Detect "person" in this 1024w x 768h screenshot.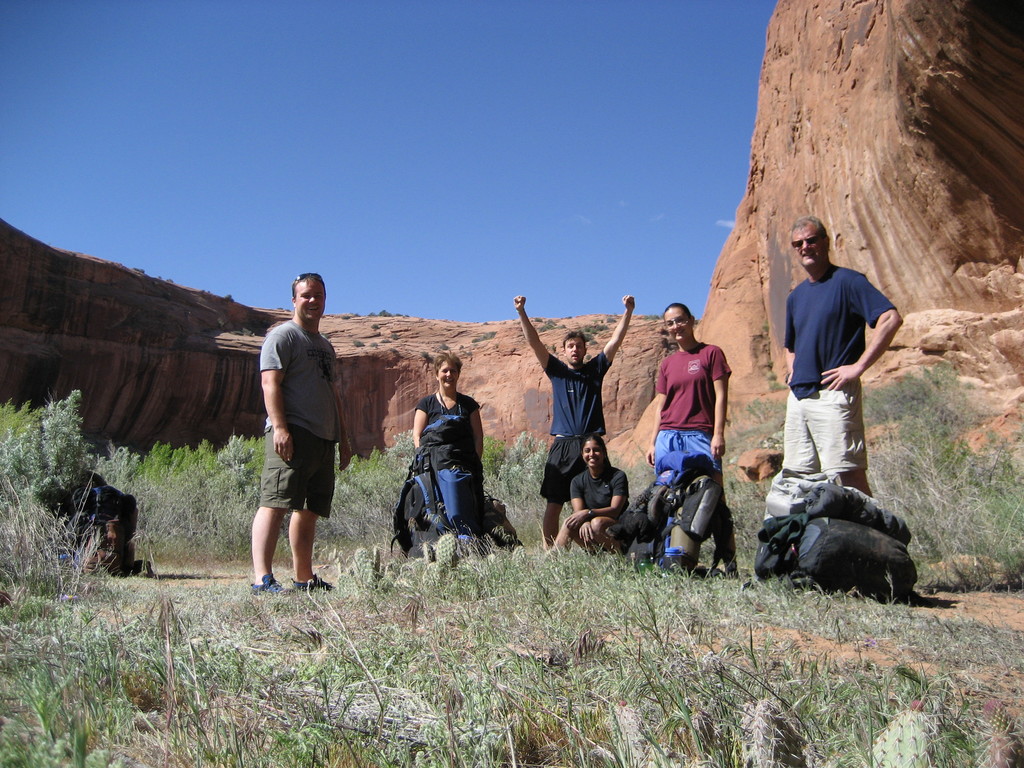
Detection: rect(516, 290, 636, 548).
